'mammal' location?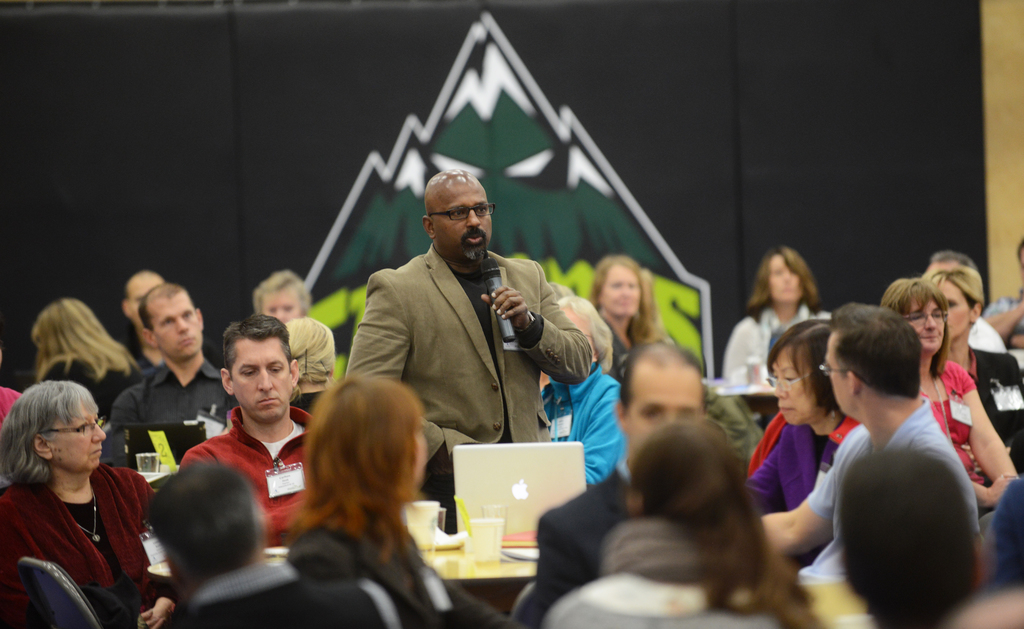
{"x1": 109, "y1": 279, "x2": 239, "y2": 470}
